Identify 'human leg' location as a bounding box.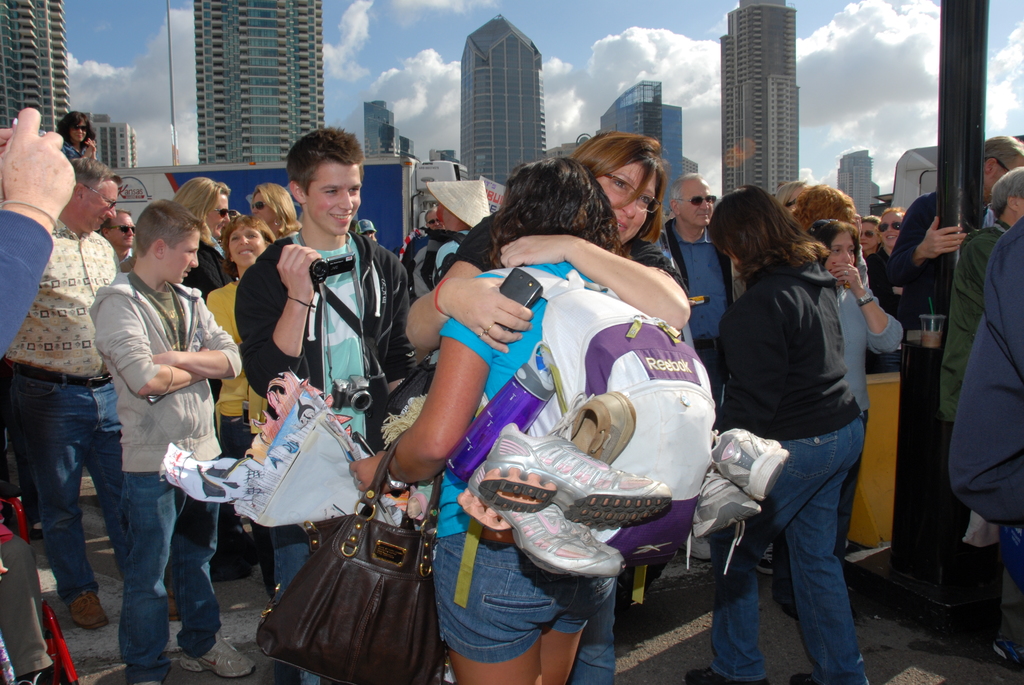
683,434,848,684.
